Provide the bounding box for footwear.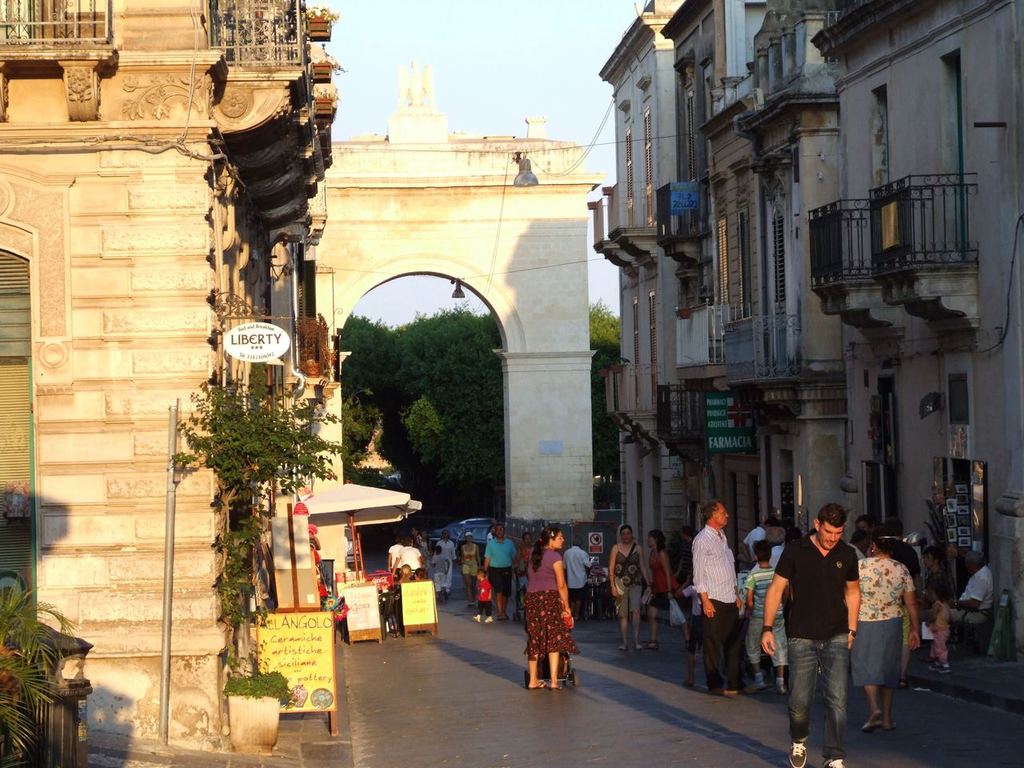
select_region(790, 735, 803, 767).
